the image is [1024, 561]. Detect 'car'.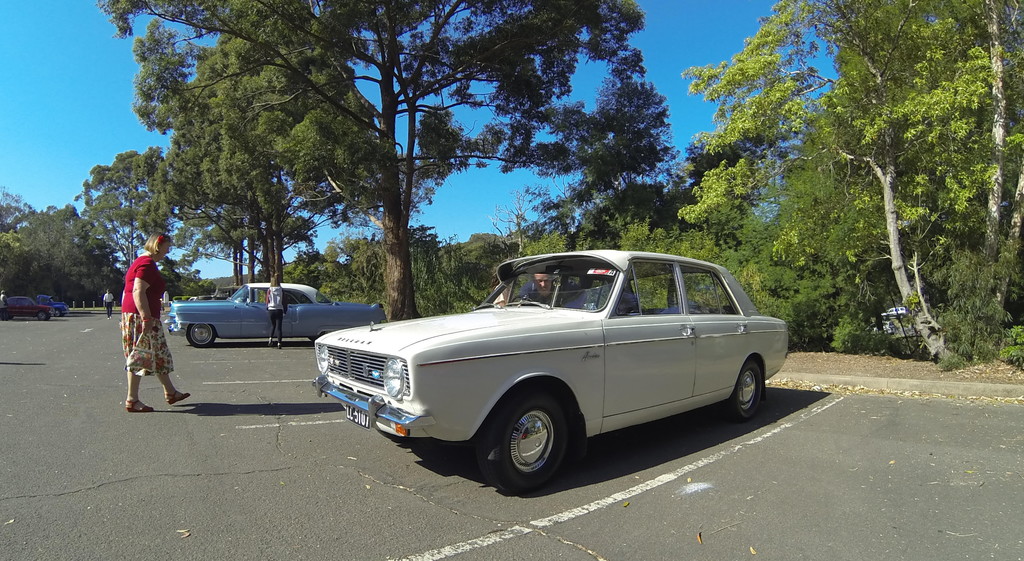
Detection: 0:291:54:325.
